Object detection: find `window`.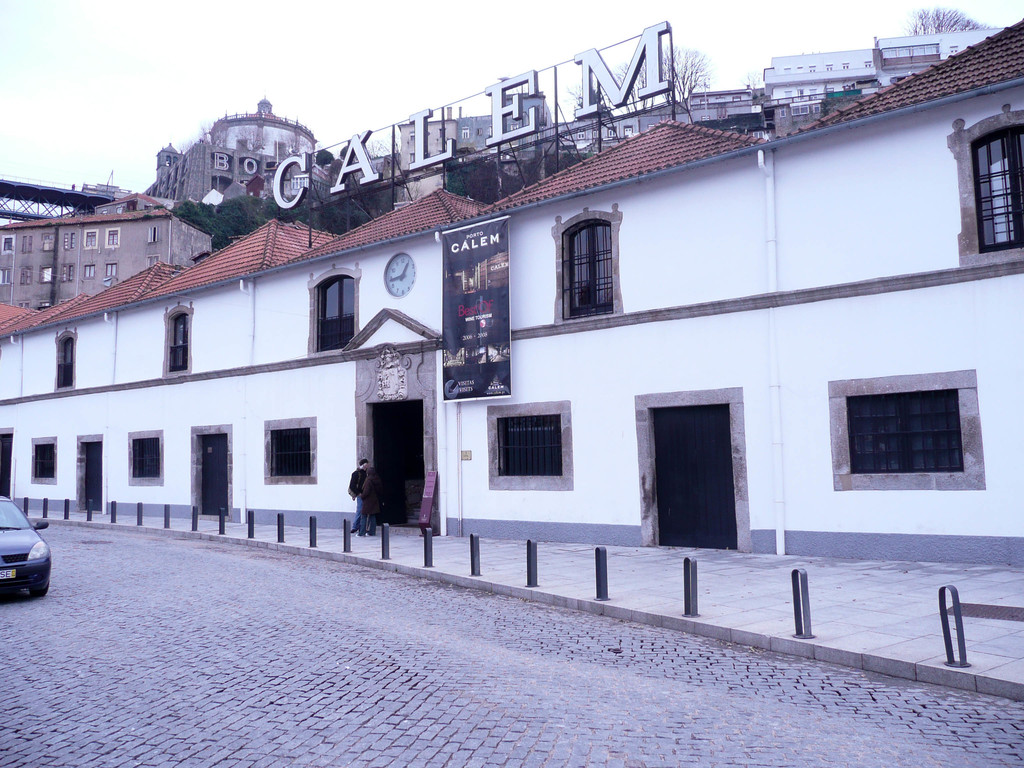
(x1=311, y1=271, x2=356, y2=355).
